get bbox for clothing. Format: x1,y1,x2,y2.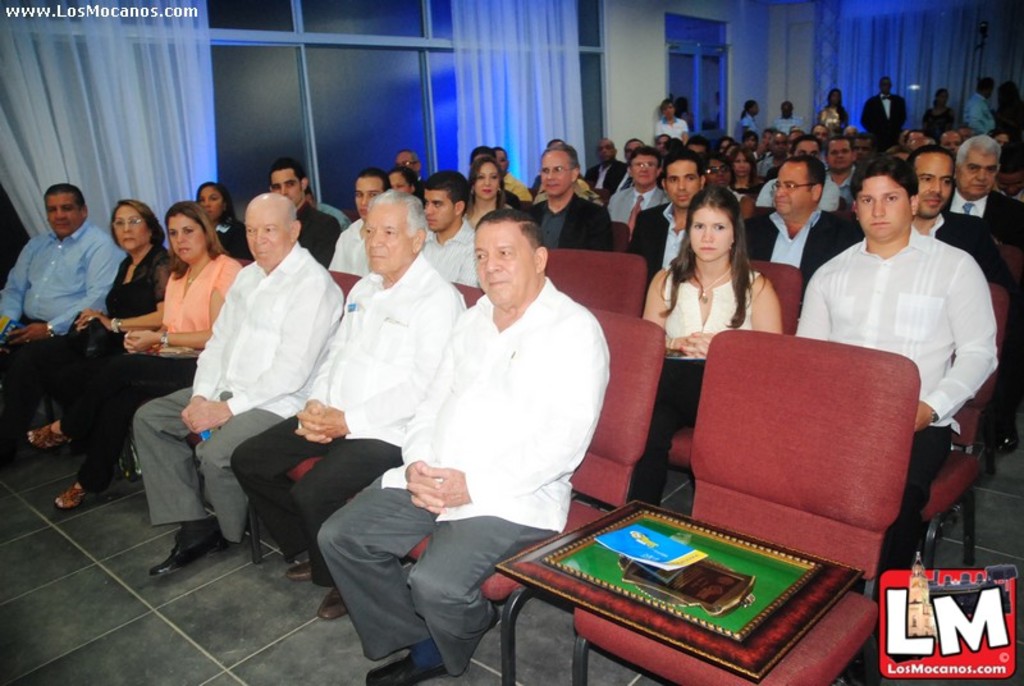
856,91,920,138.
